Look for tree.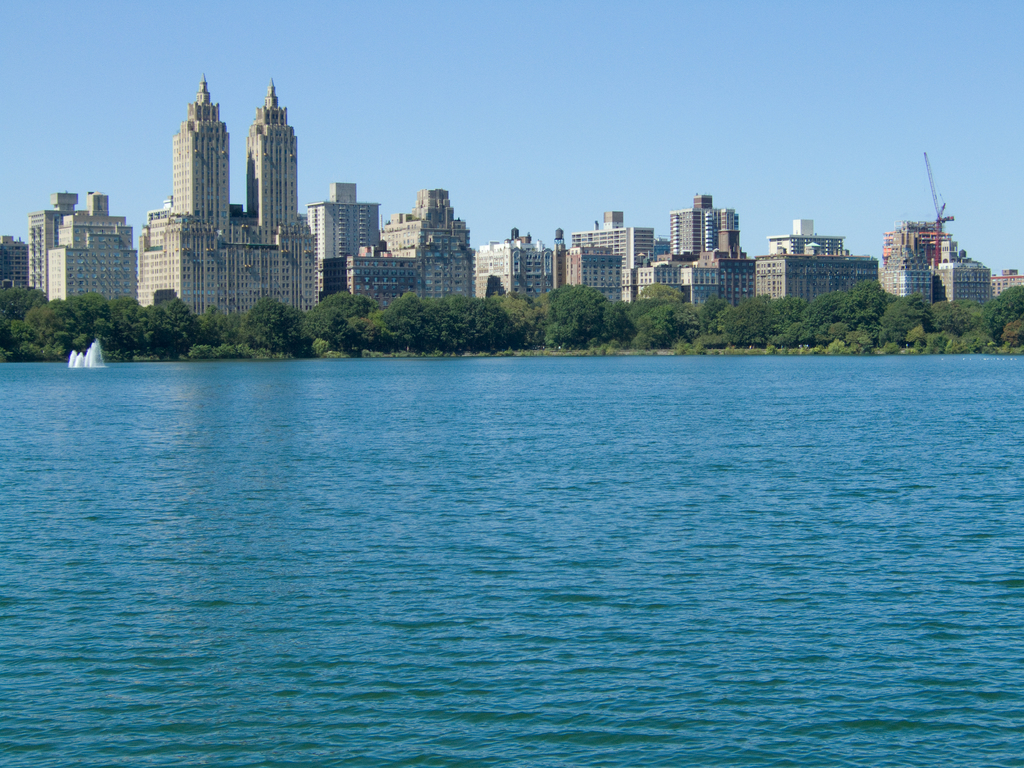
Found: pyautogui.locateOnScreen(982, 285, 1023, 343).
